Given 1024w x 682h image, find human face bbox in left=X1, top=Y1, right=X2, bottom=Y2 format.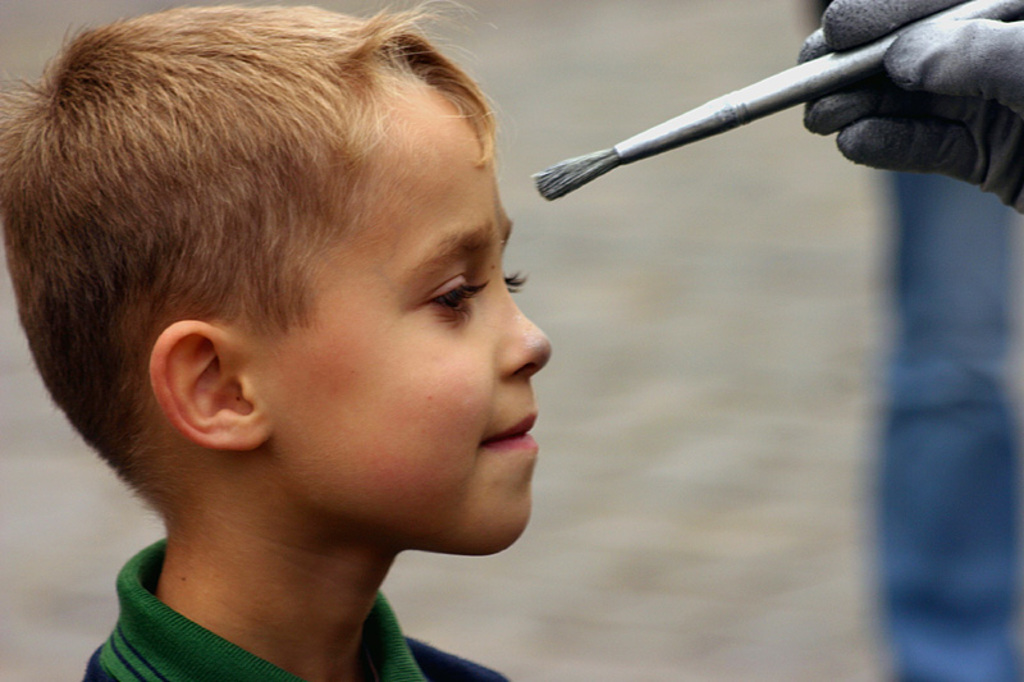
left=269, top=88, right=549, bottom=564.
